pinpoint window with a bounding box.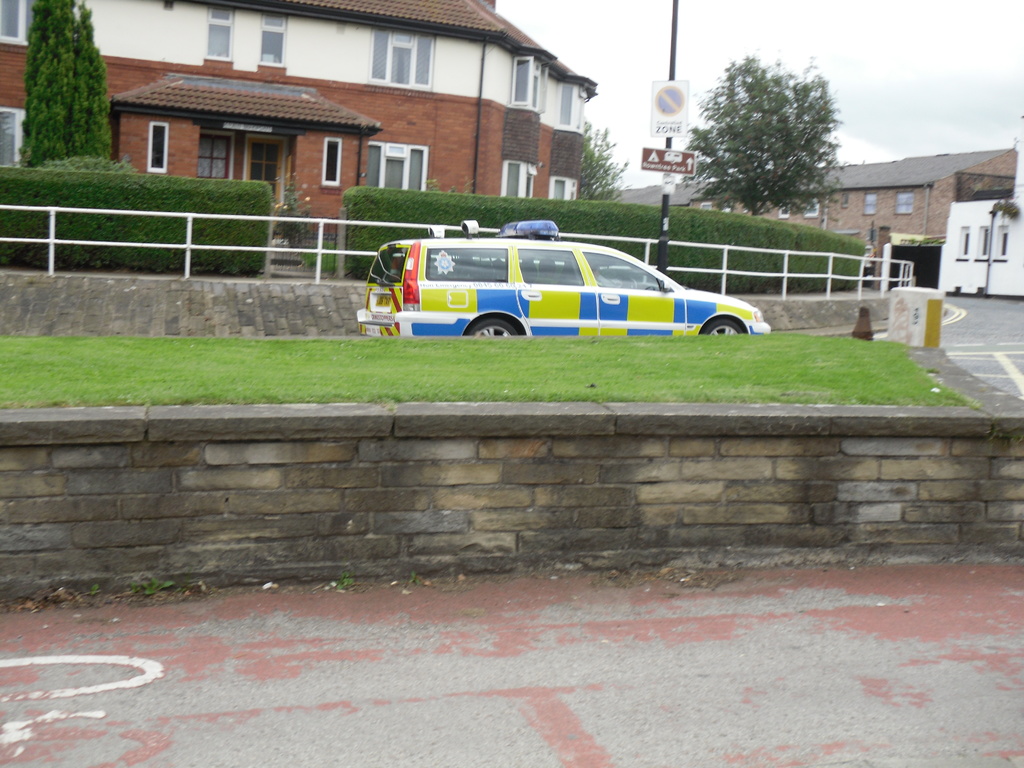
region(0, 0, 38, 47).
